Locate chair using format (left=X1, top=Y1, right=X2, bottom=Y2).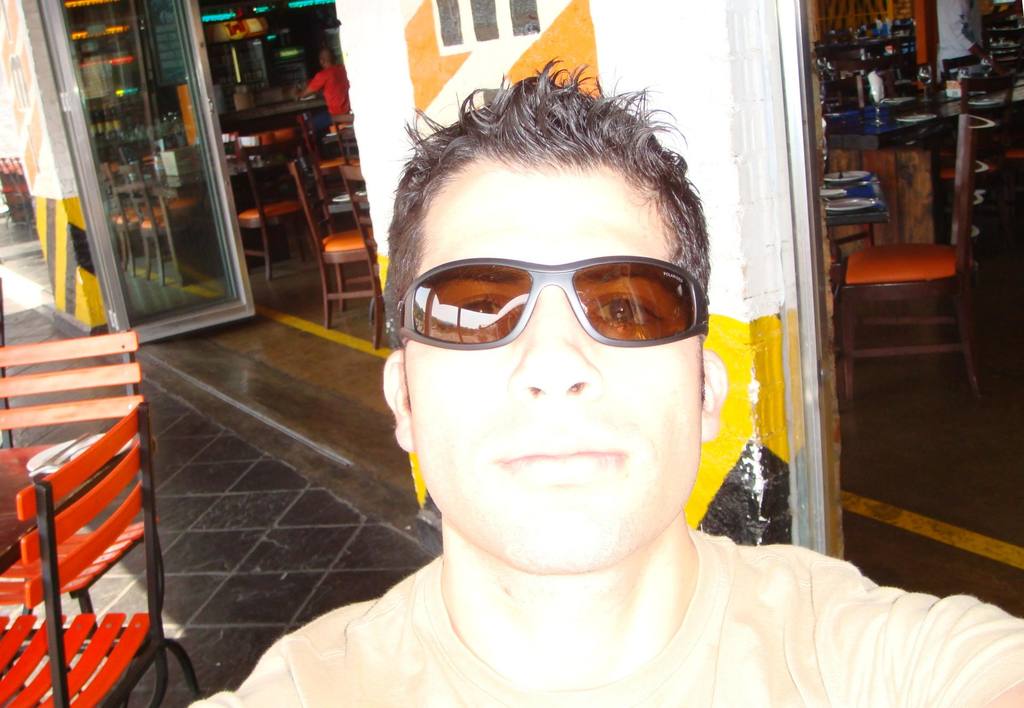
(left=285, top=162, right=381, bottom=332).
